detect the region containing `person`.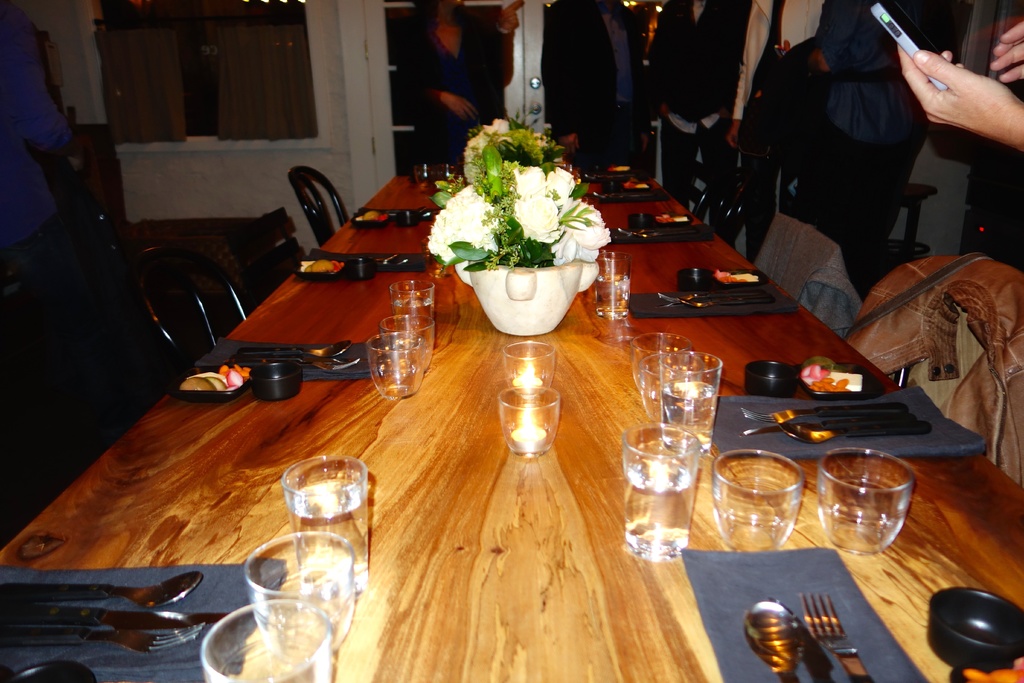
box(803, 0, 968, 281).
